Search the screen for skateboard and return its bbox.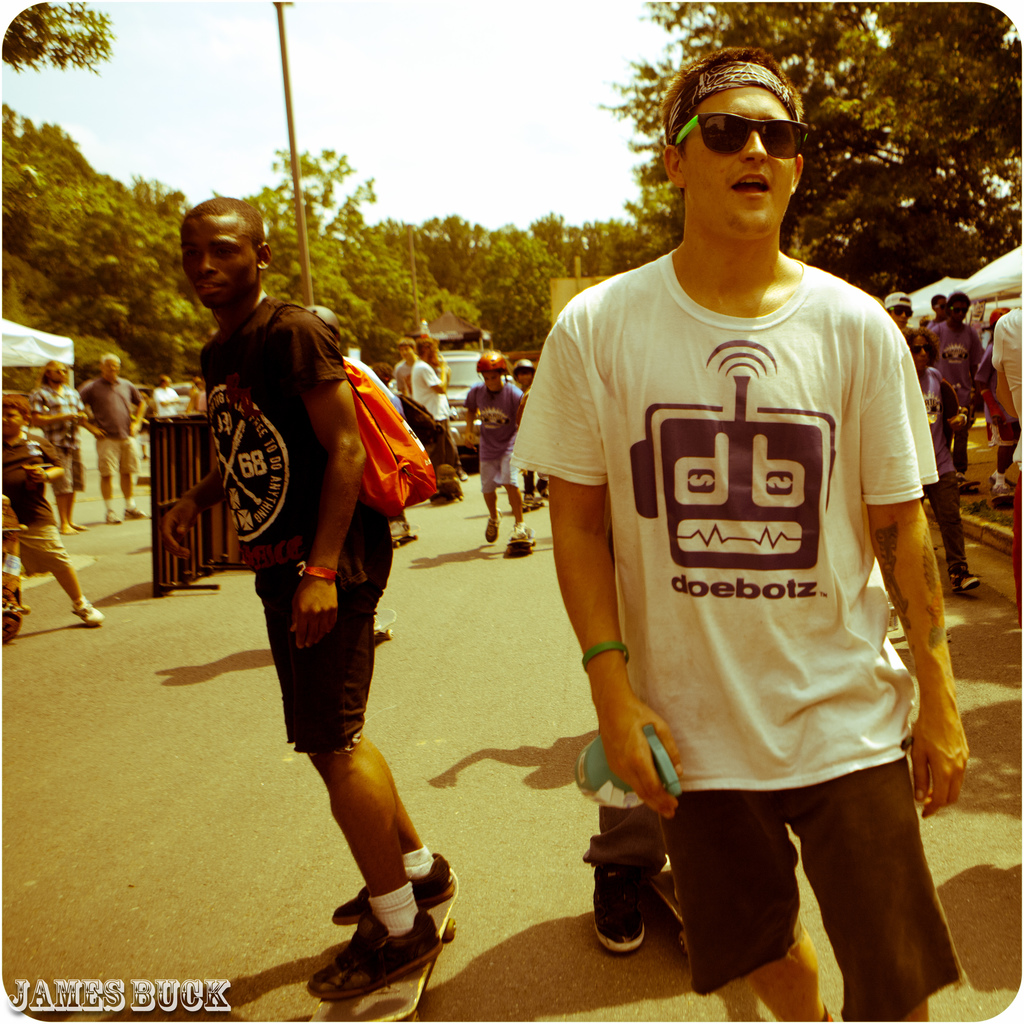
Found: 385:524:420:545.
